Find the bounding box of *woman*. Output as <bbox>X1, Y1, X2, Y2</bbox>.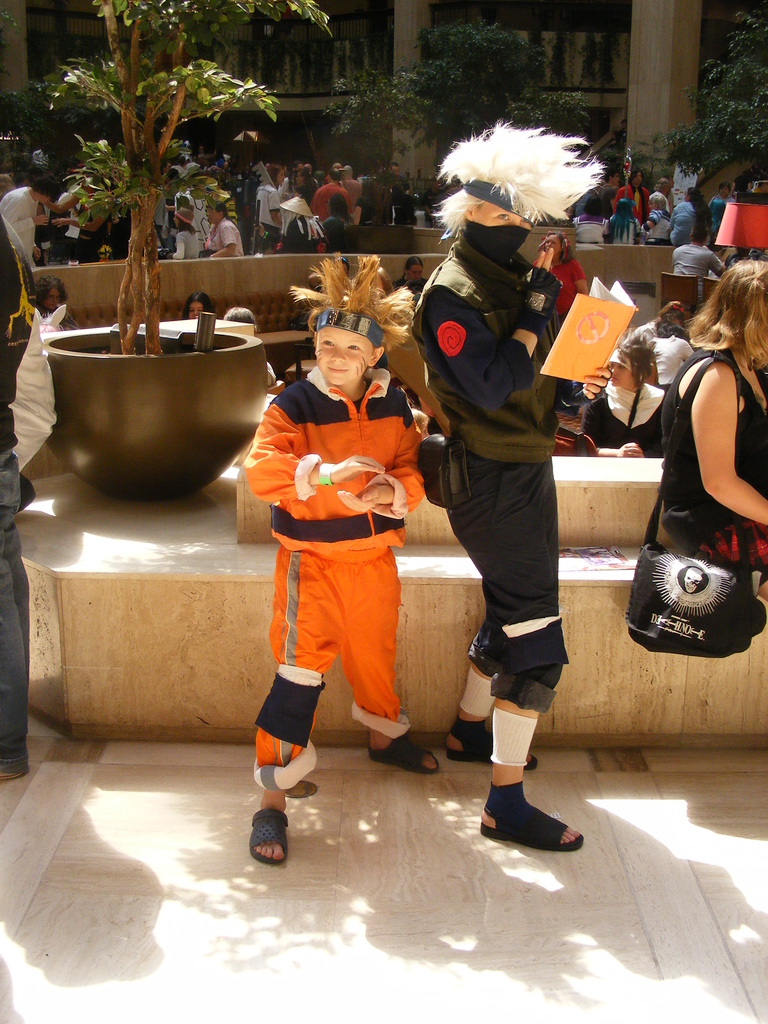
<bbox>605, 196, 641, 244</bbox>.
